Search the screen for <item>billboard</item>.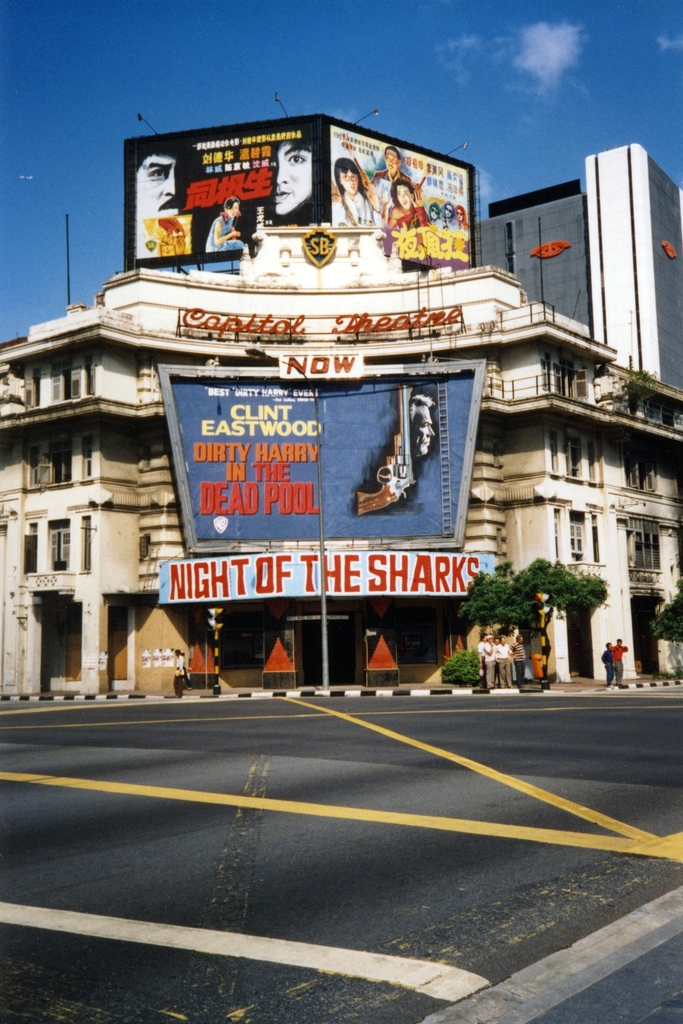
Found at [x1=120, y1=106, x2=488, y2=278].
